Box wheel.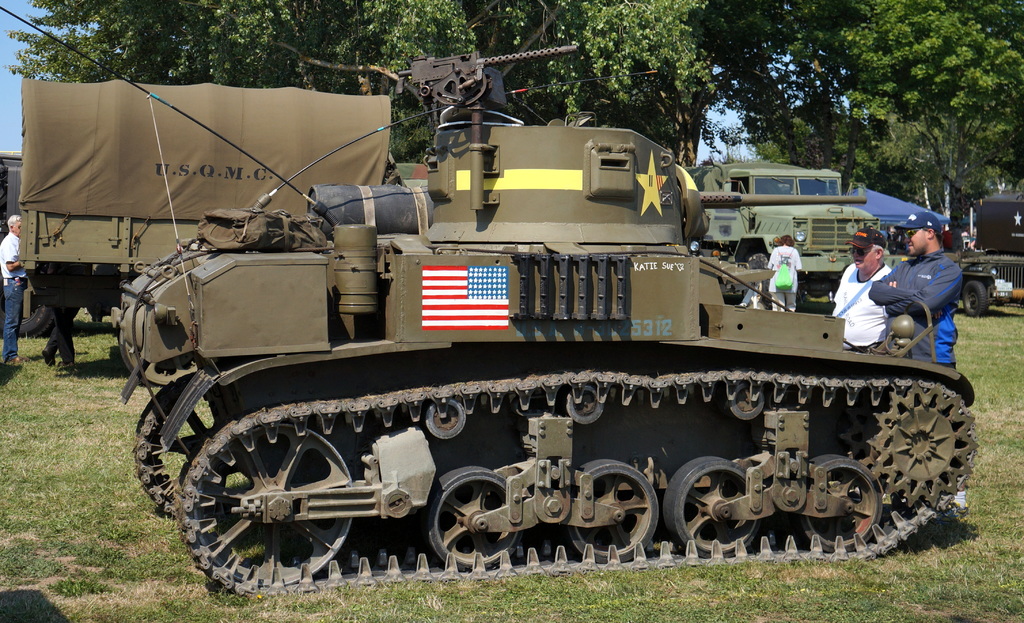
bbox=[180, 416, 368, 584].
